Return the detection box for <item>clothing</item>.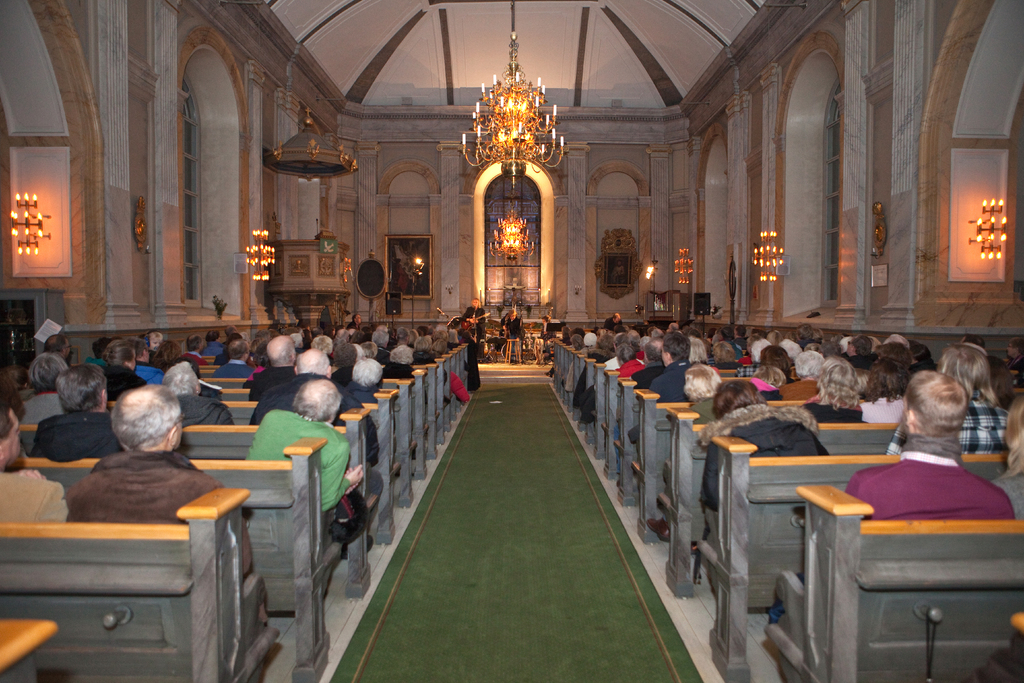
[left=177, top=394, right=234, bottom=423].
